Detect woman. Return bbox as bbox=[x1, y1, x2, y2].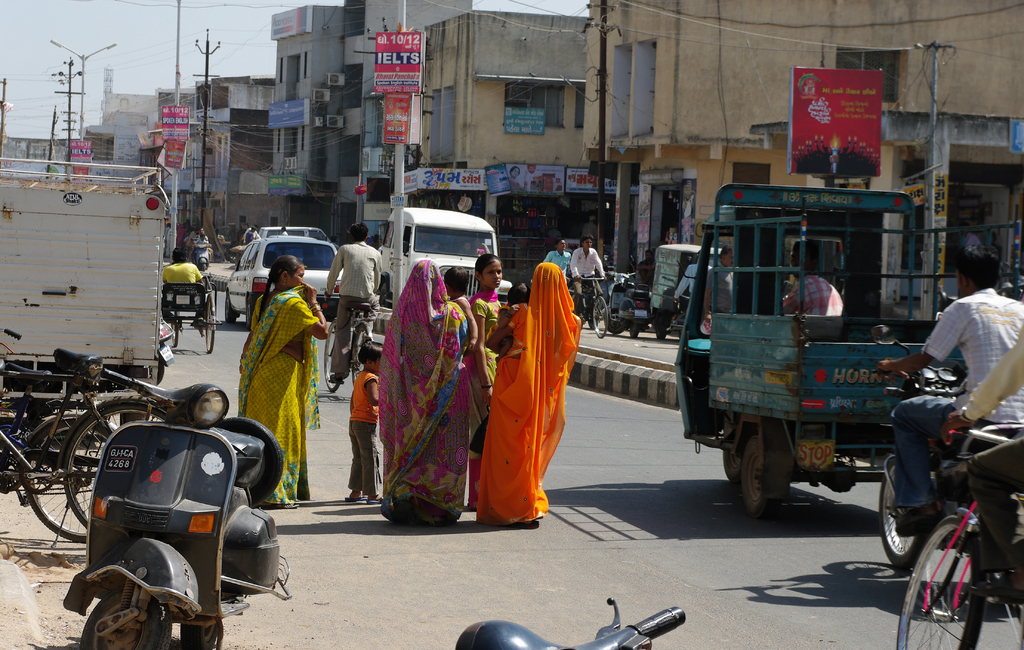
bbox=[475, 262, 582, 528].
